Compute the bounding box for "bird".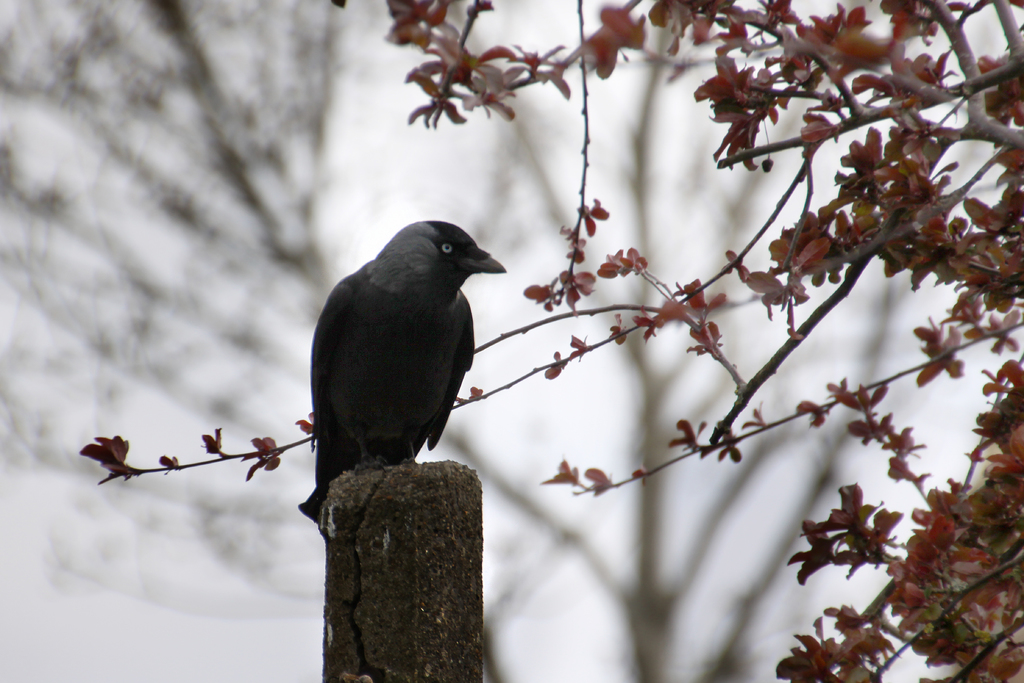
locate(282, 220, 506, 498).
